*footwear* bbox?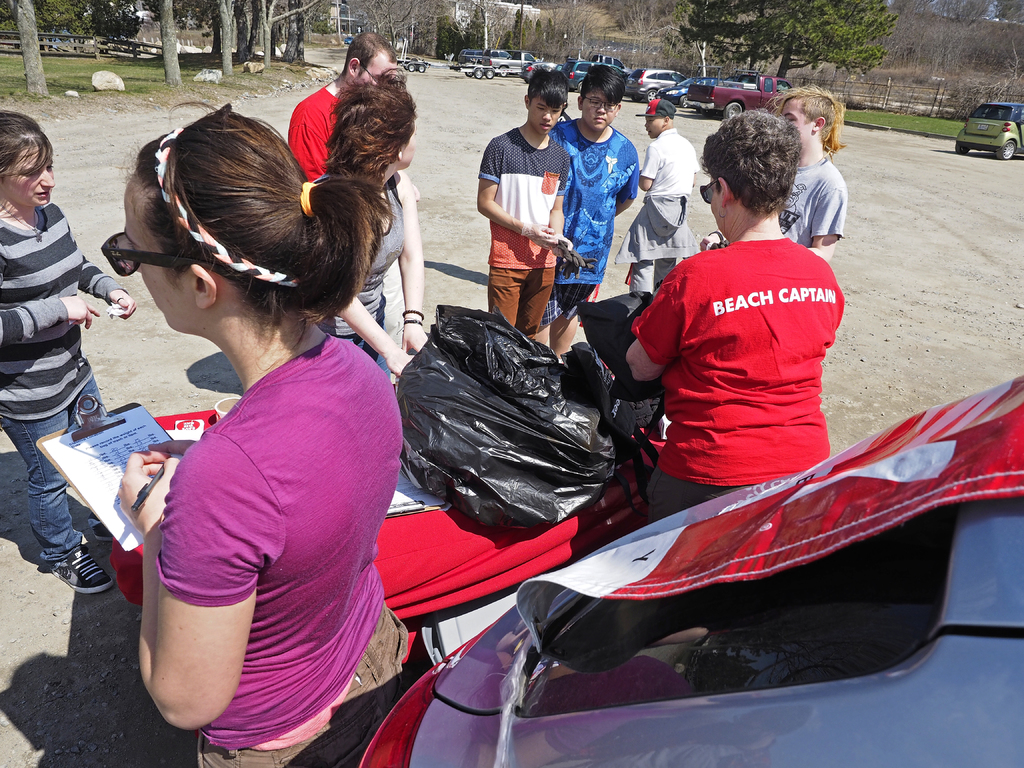
[87,512,123,541]
